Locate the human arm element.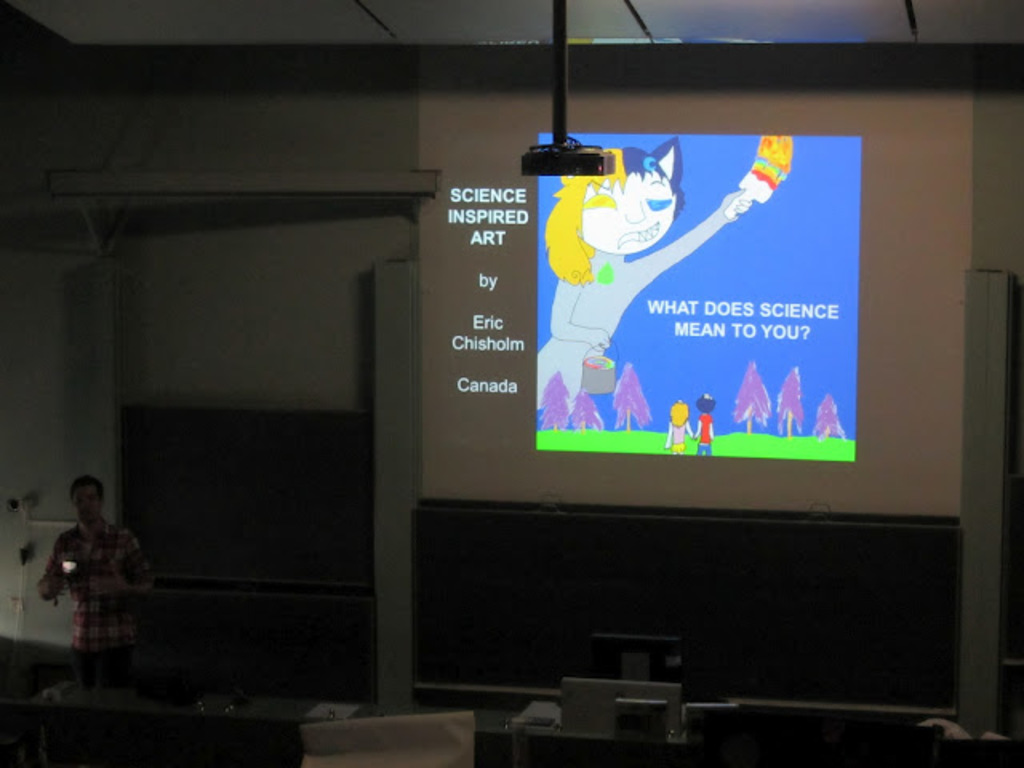
Element bbox: {"left": 90, "top": 531, "right": 158, "bottom": 600}.
